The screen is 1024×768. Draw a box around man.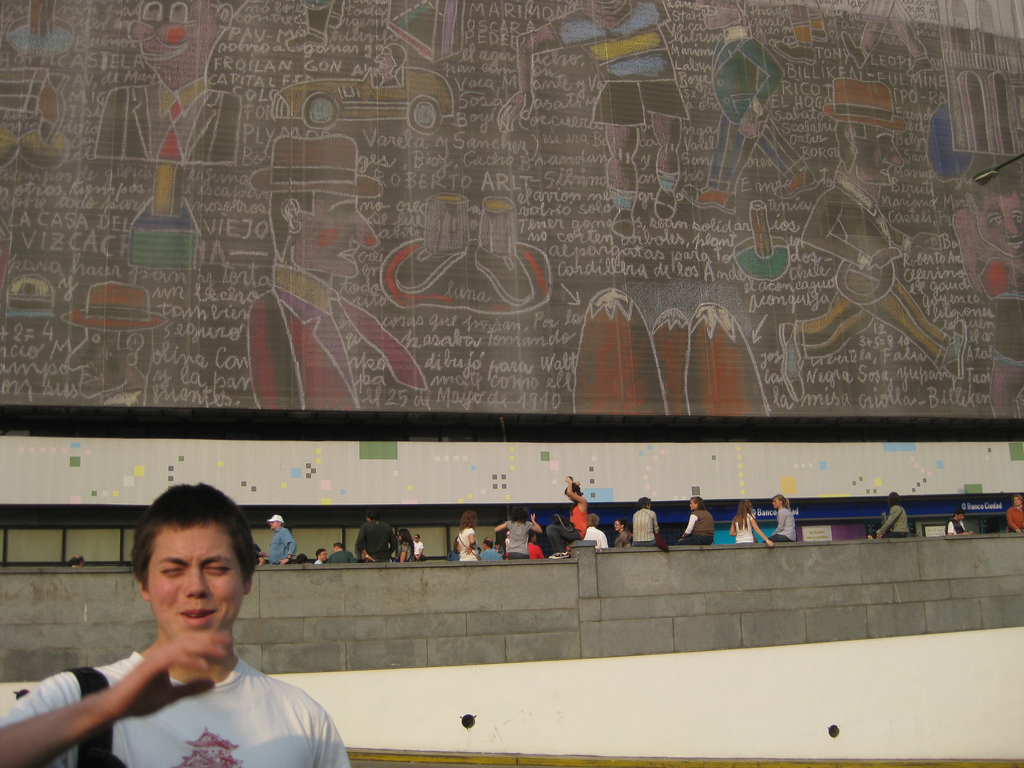
region(948, 505, 972, 538).
